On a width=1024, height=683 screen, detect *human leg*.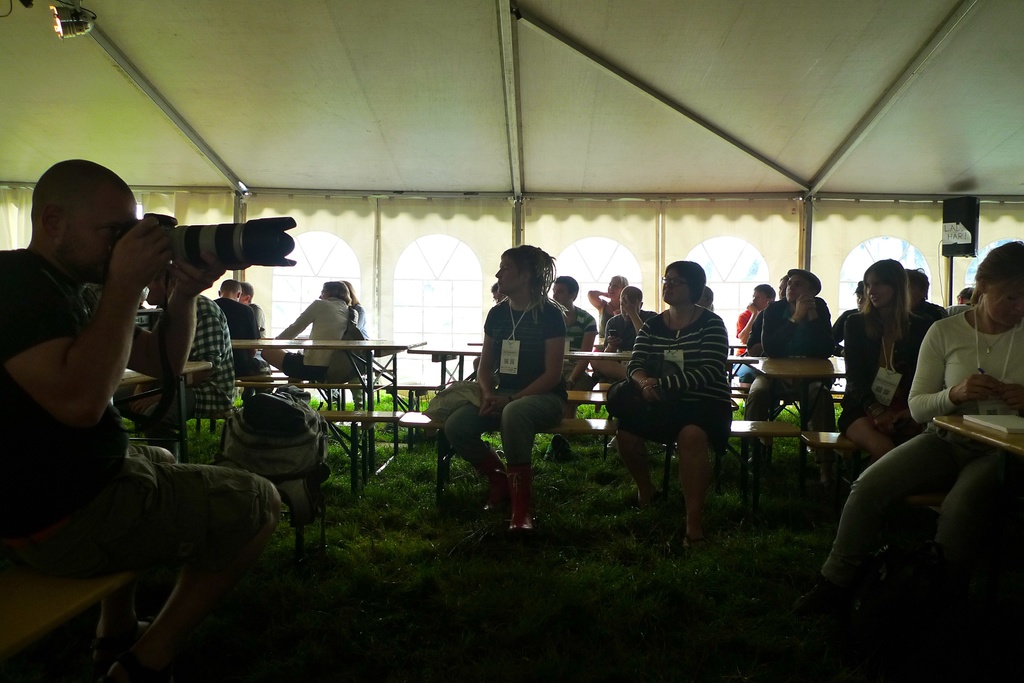
(x1=792, y1=429, x2=971, y2=602).
